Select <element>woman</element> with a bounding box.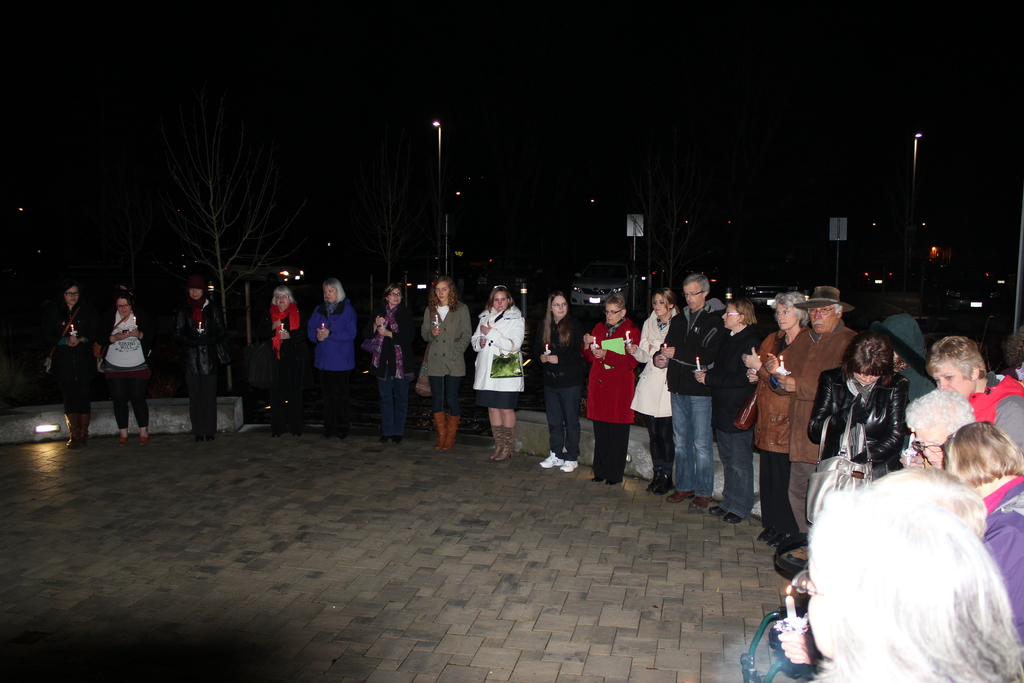
region(787, 495, 1023, 682).
